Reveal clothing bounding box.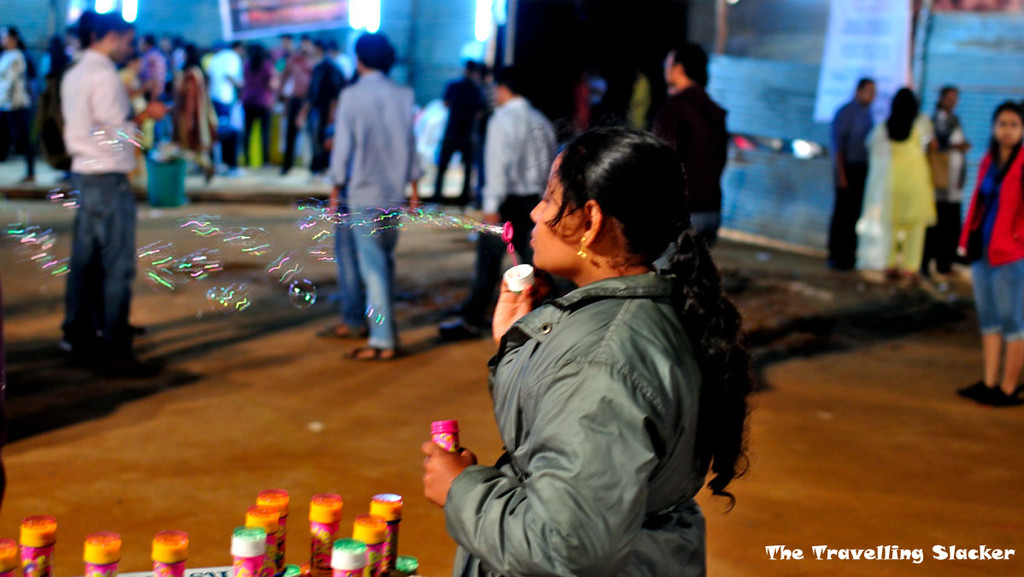
Revealed: x1=471 y1=92 x2=573 y2=334.
